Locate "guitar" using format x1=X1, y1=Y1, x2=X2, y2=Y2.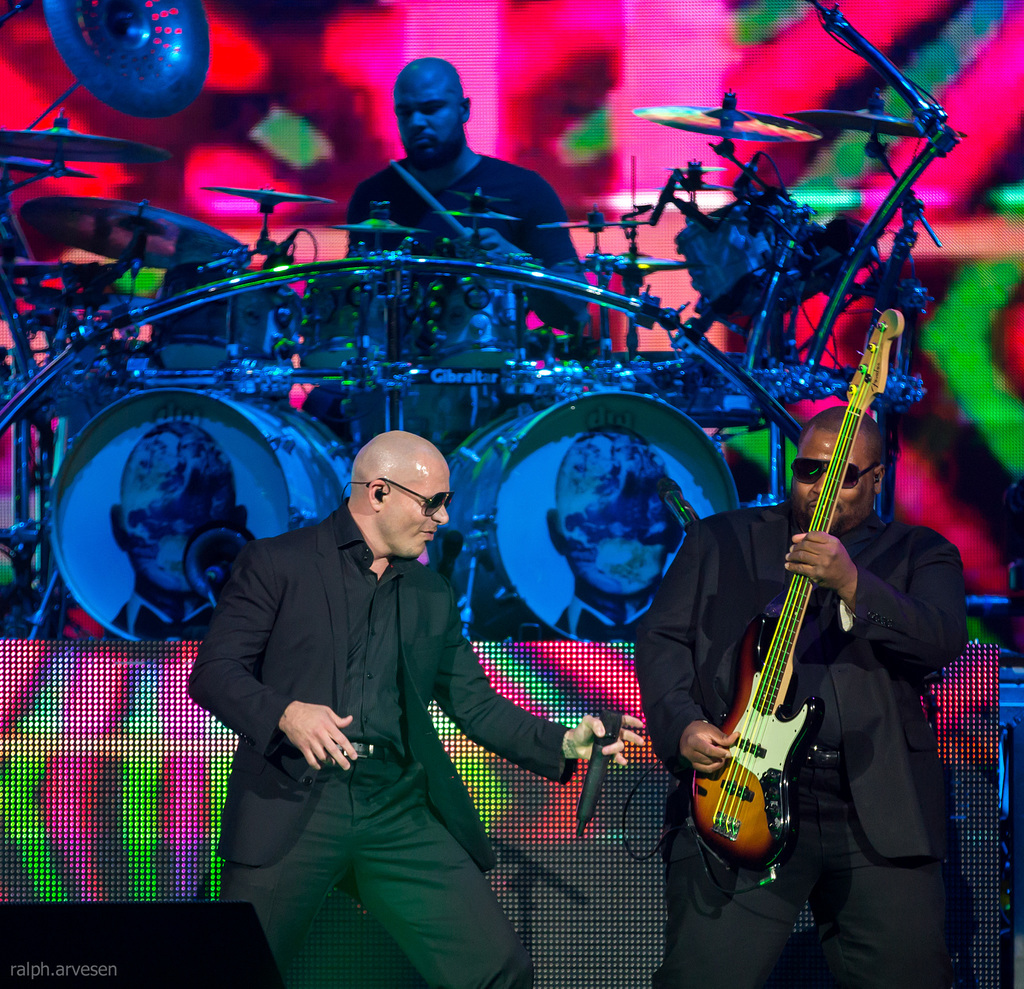
x1=656, y1=369, x2=899, y2=899.
